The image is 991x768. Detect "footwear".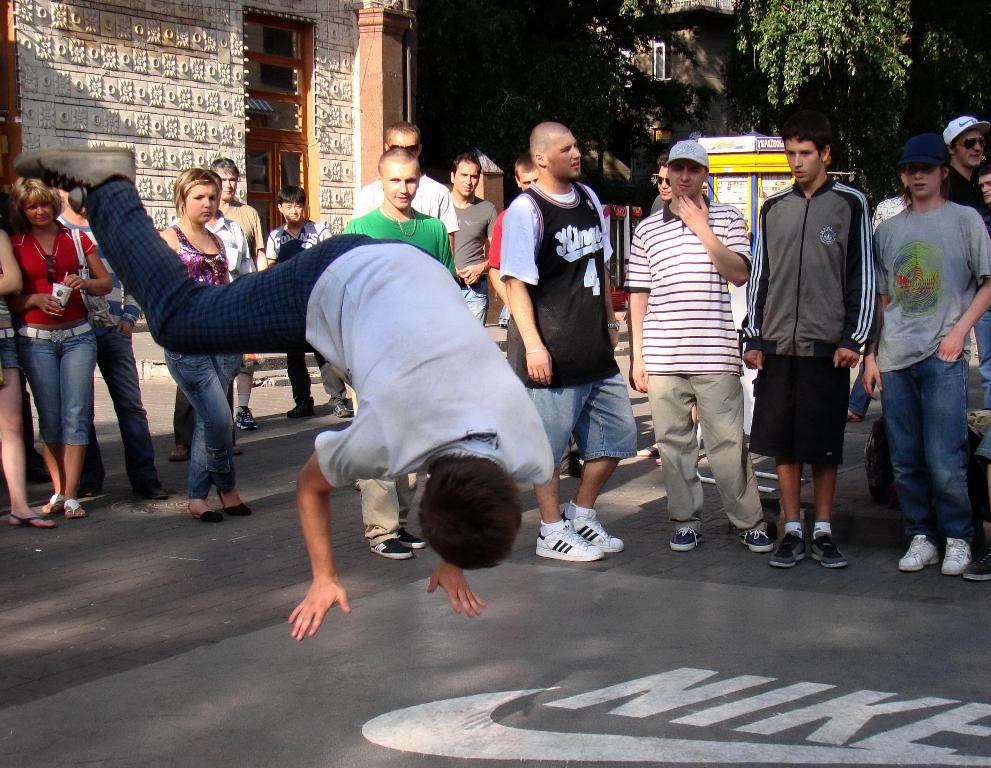
Detection: 185, 494, 224, 525.
